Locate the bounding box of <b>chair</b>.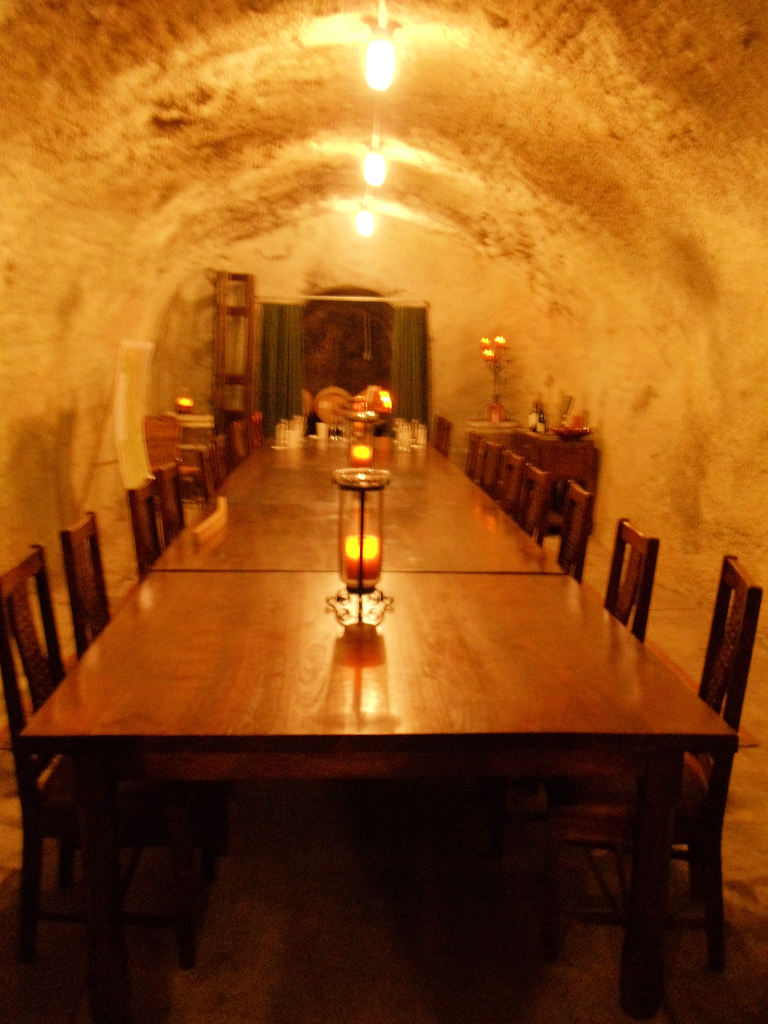
Bounding box: [left=58, top=511, right=117, bottom=664].
